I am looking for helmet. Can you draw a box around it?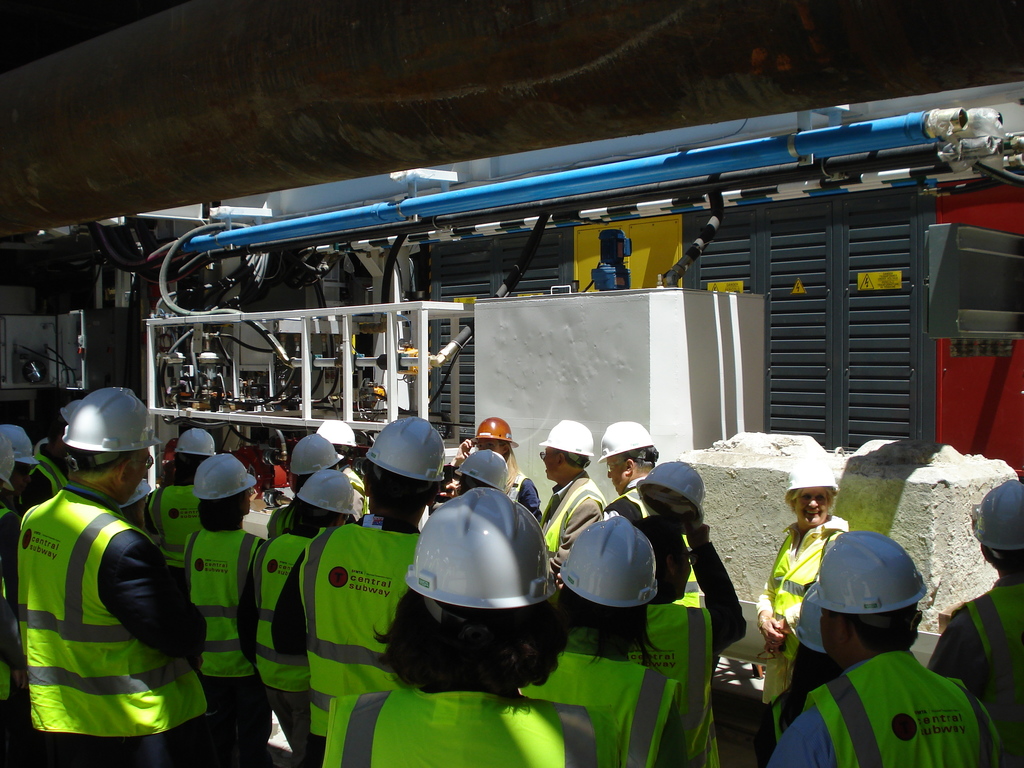
Sure, the bounding box is [x1=791, y1=574, x2=827, y2=661].
